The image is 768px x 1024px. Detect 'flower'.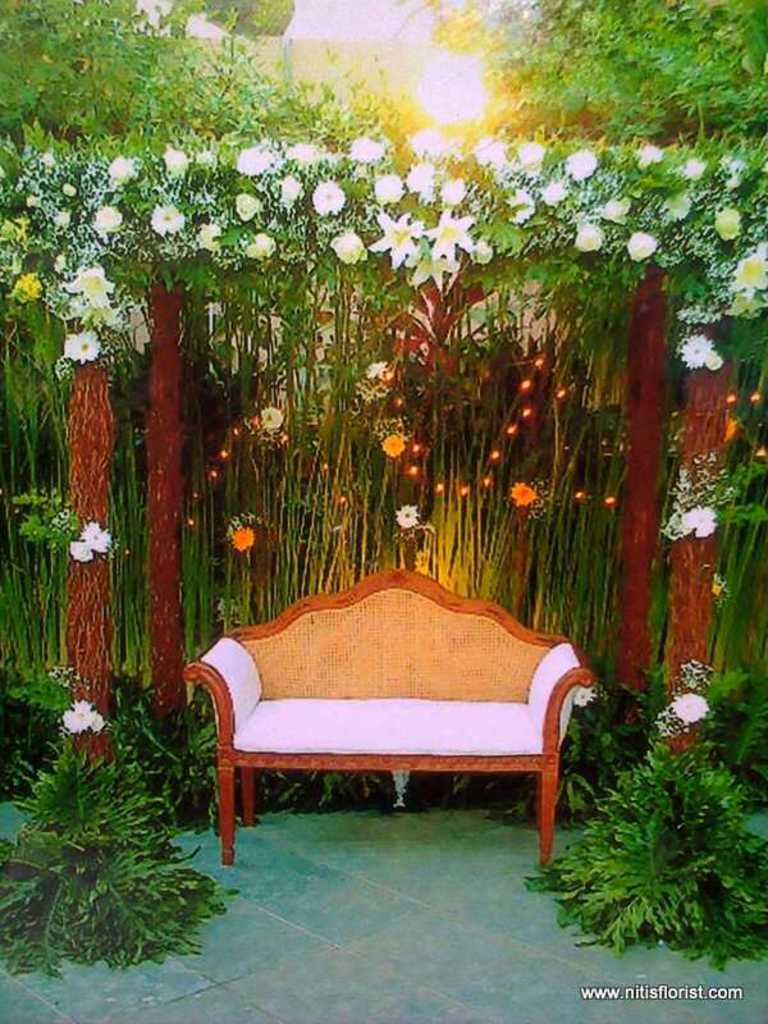
Detection: [x1=0, y1=218, x2=32, y2=241].
